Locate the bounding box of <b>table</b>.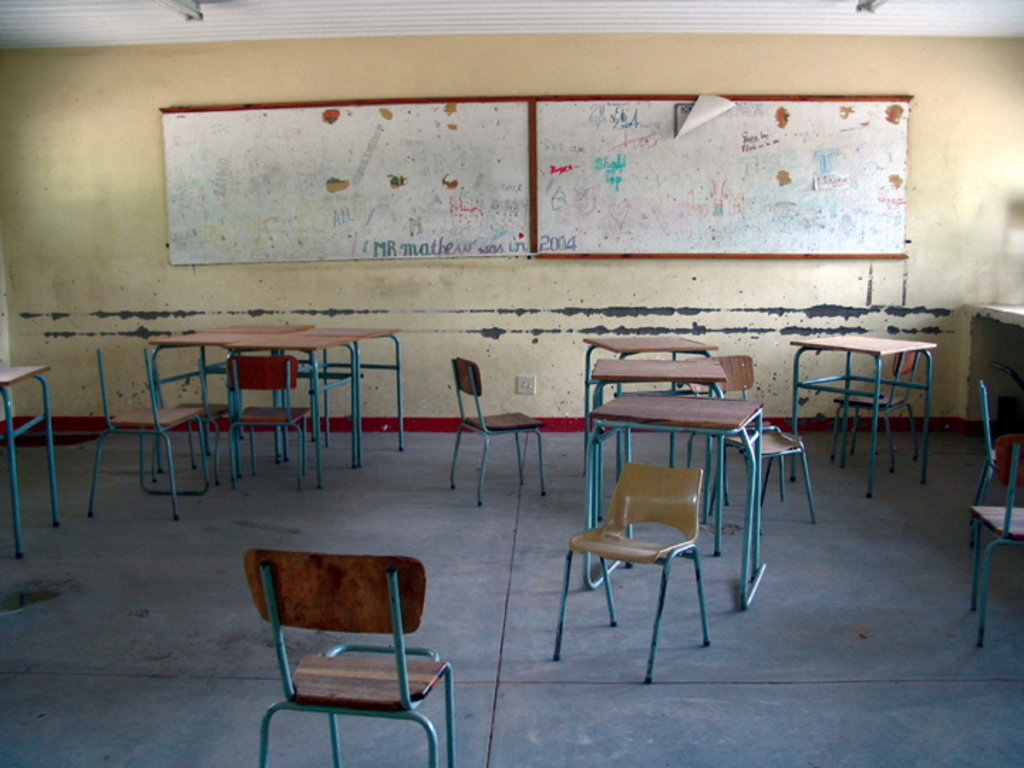
Bounding box: {"left": 0, "top": 366, "right": 60, "bottom": 556}.
